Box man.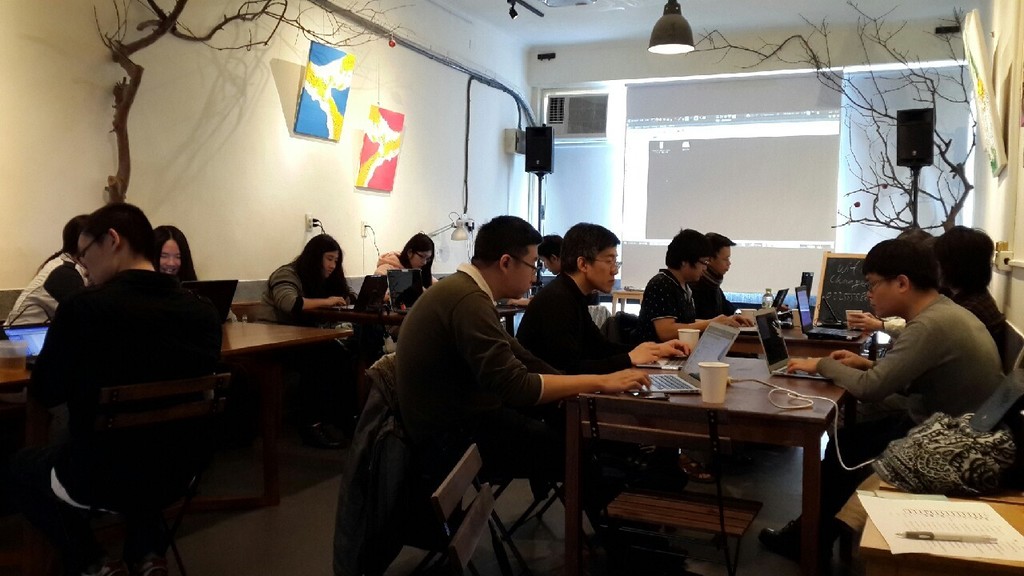
pyautogui.locateOnScreen(0, 199, 224, 531).
